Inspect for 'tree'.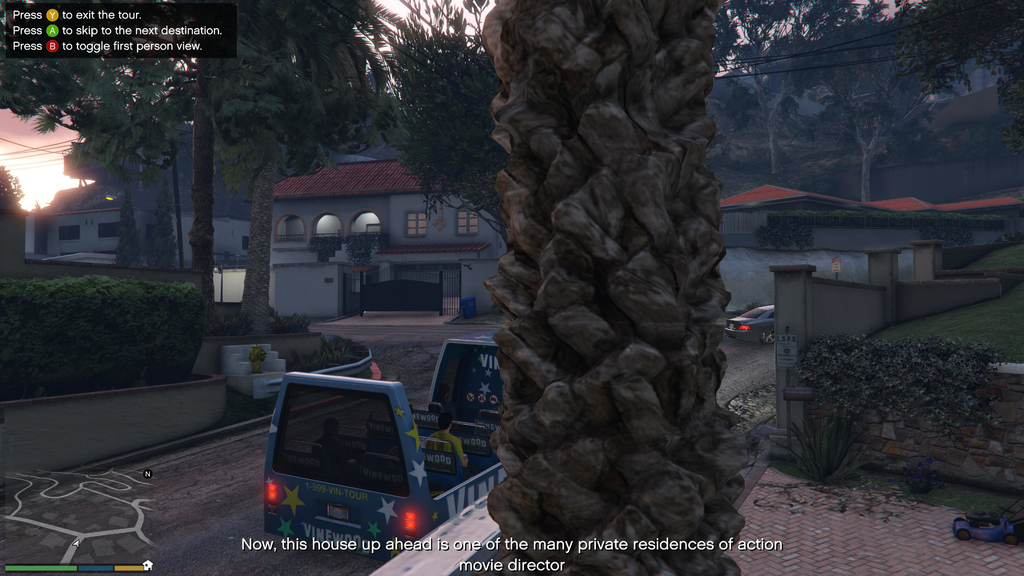
Inspection: (x1=484, y1=0, x2=762, y2=575).
